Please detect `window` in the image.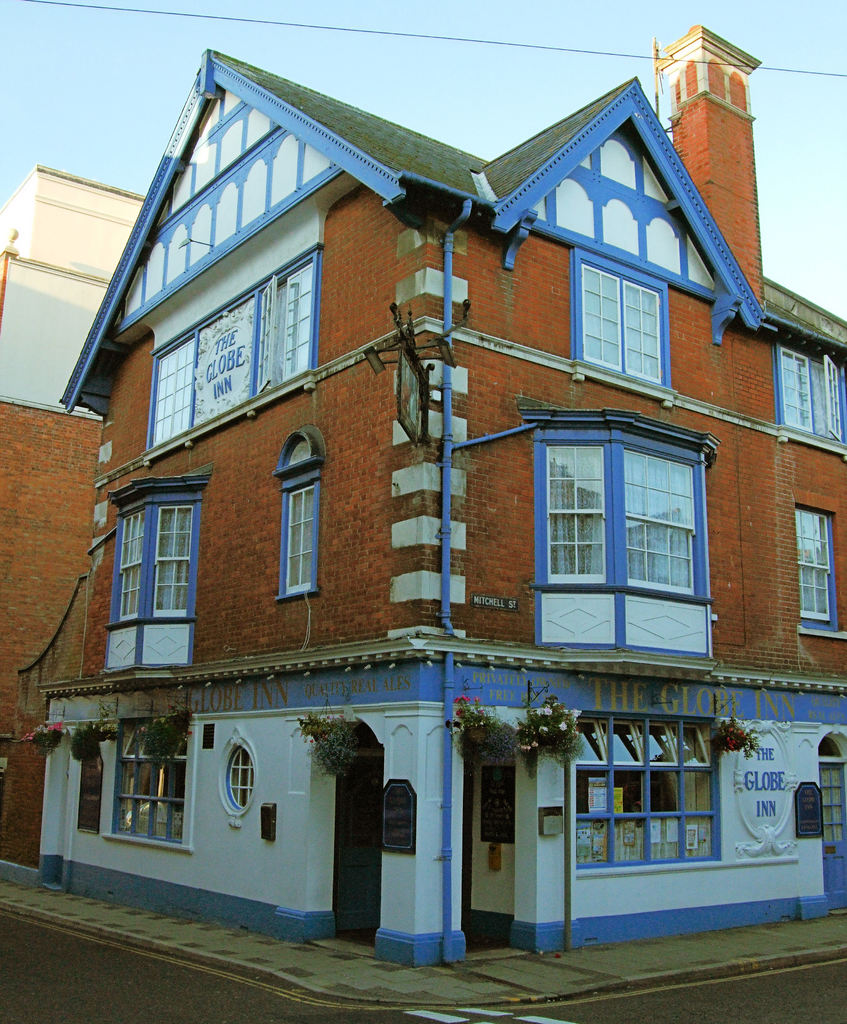
[150,333,196,447].
